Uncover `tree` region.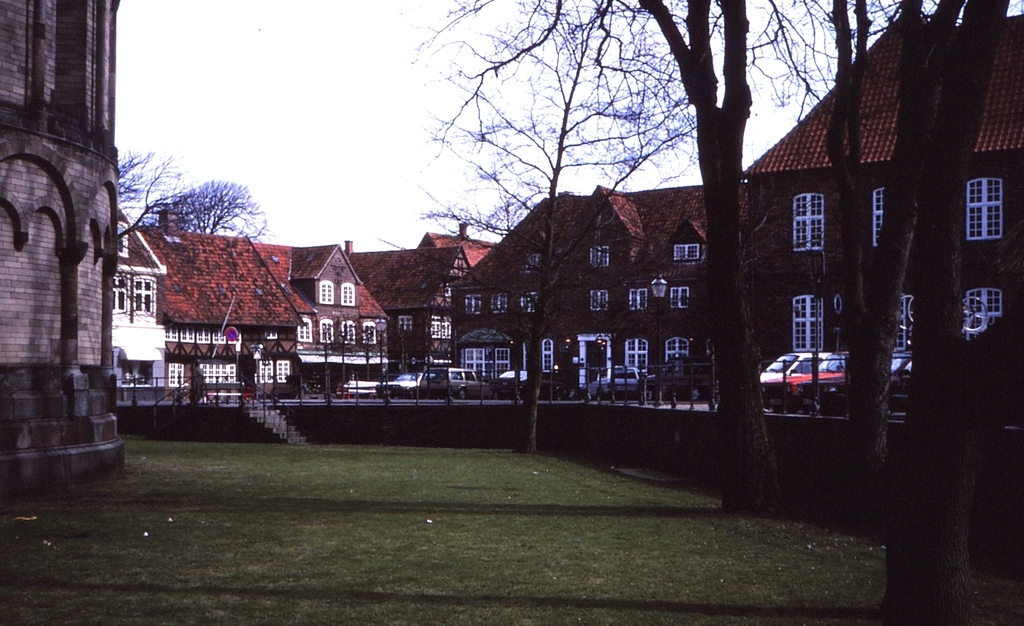
Uncovered: <bbox>156, 168, 261, 241</bbox>.
